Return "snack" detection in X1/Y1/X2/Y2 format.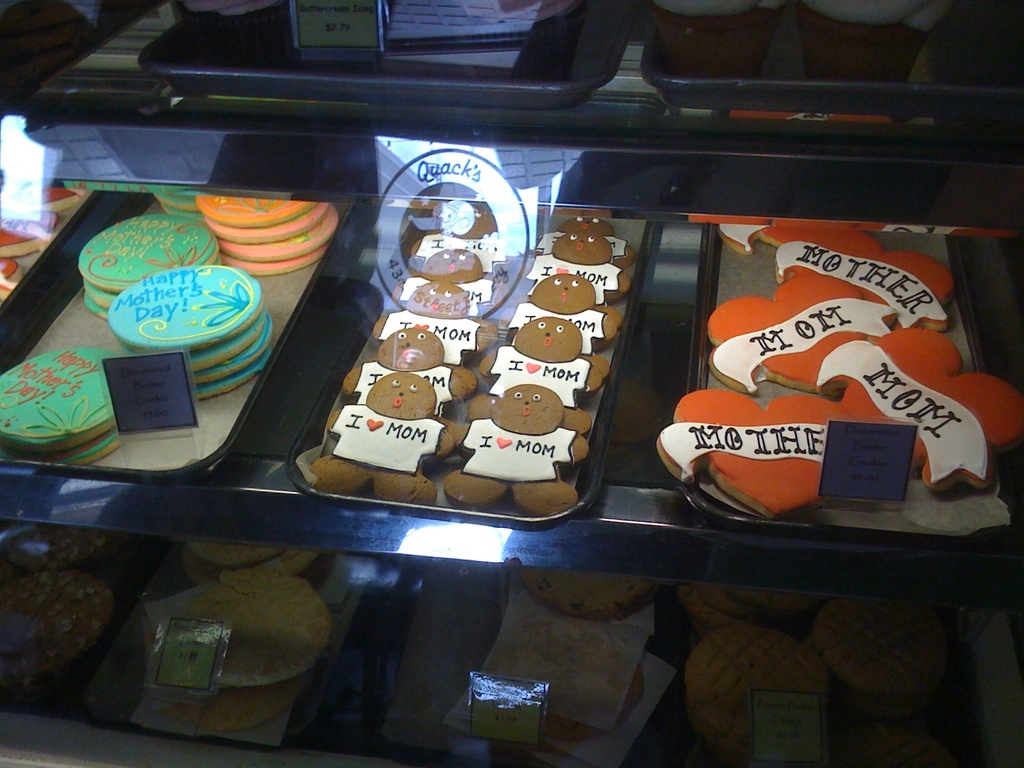
413/200/515/262.
